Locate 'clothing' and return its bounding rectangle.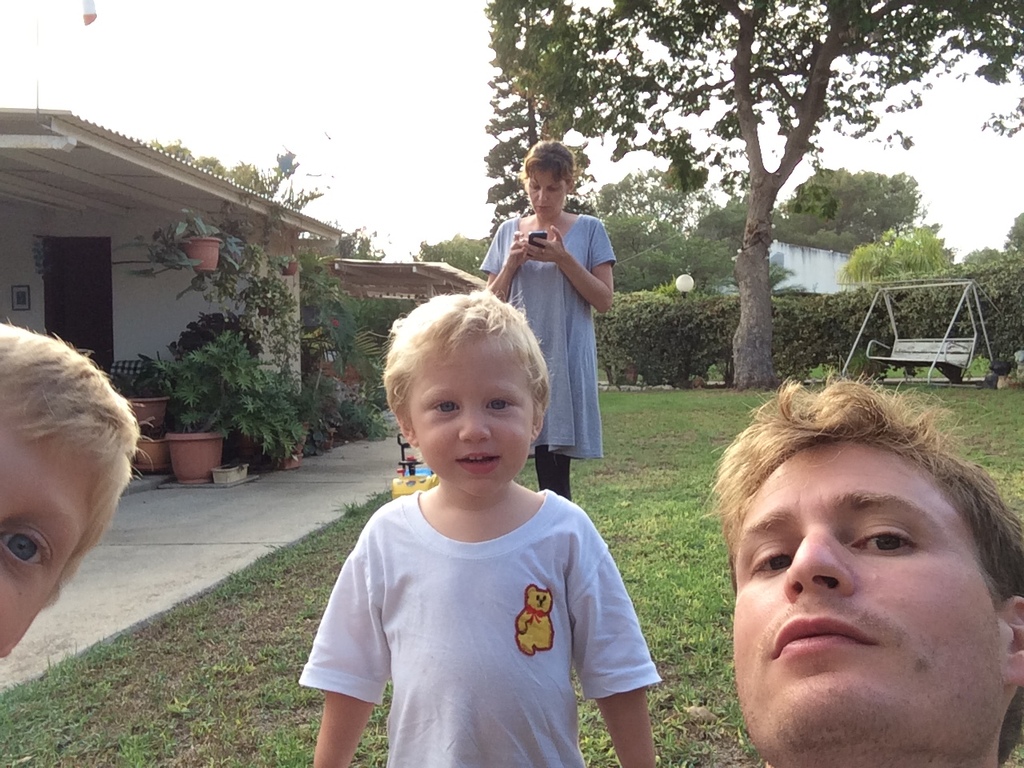
l=311, t=432, r=648, b=753.
